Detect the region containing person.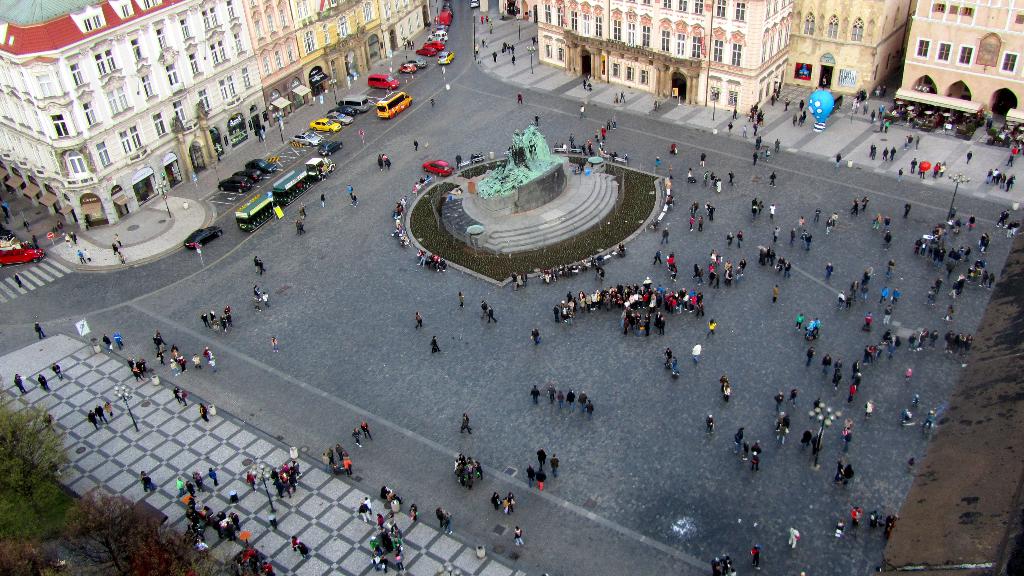
[left=379, top=152, right=388, bottom=165].
